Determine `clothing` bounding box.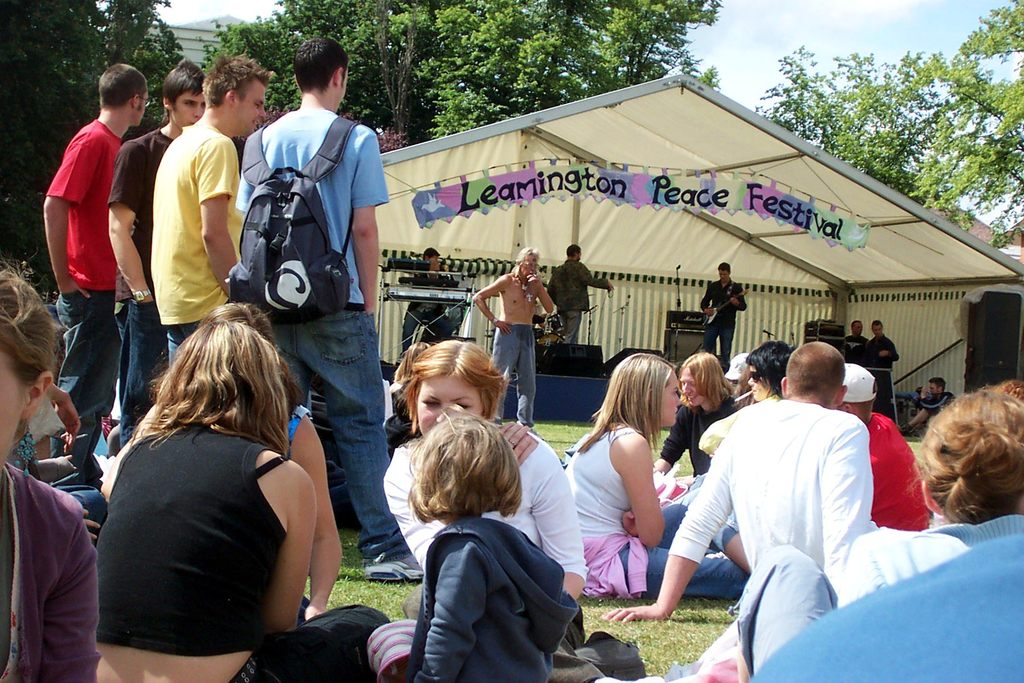
Determined: crop(114, 126, 174, 308).
